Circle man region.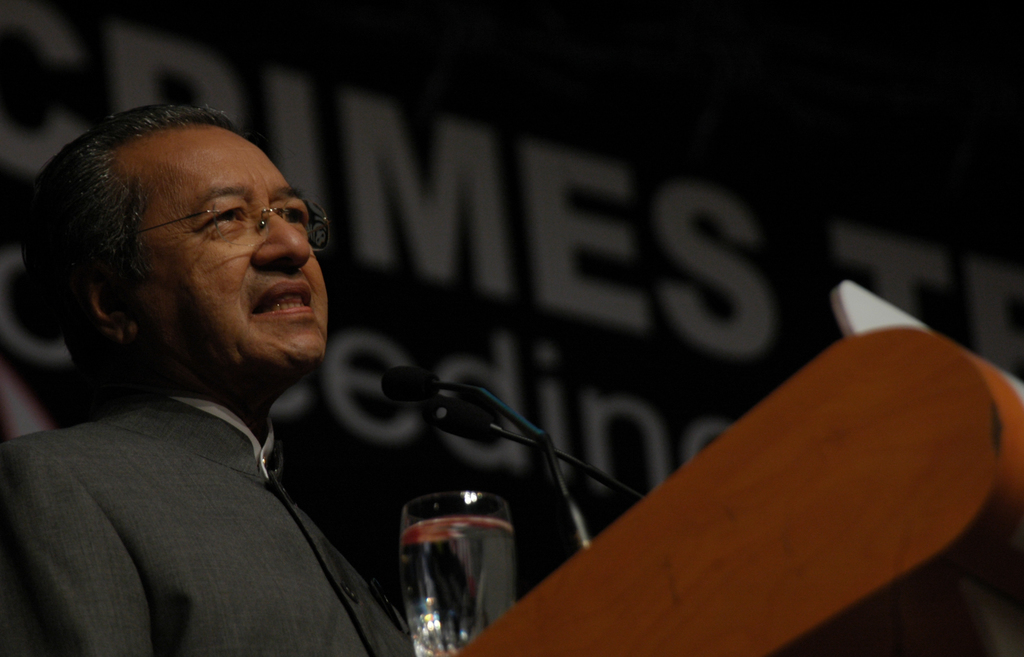
Region: 1:97:483:642.
